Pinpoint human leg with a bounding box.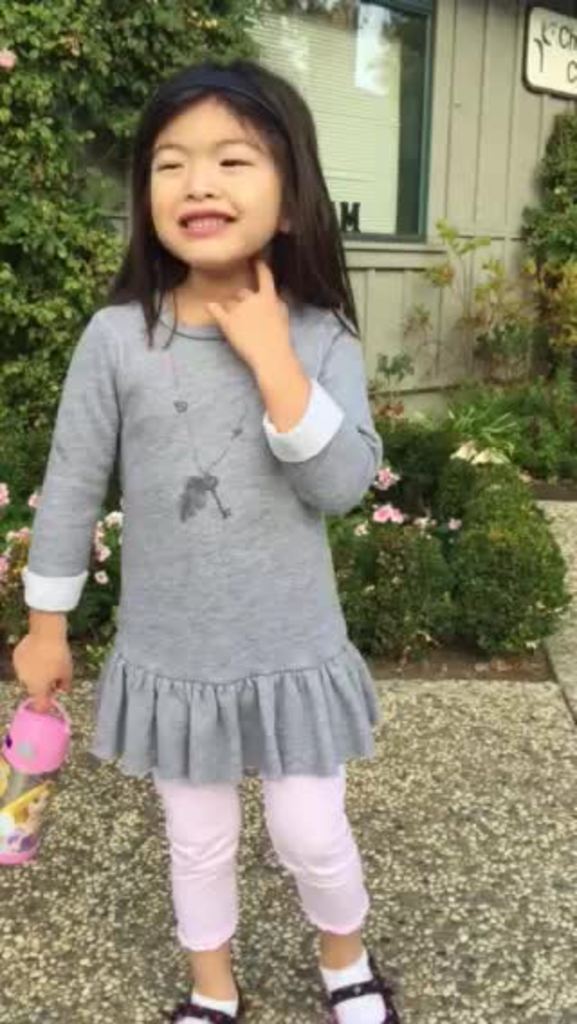
l=146, t=674, r=243, b=1022.
